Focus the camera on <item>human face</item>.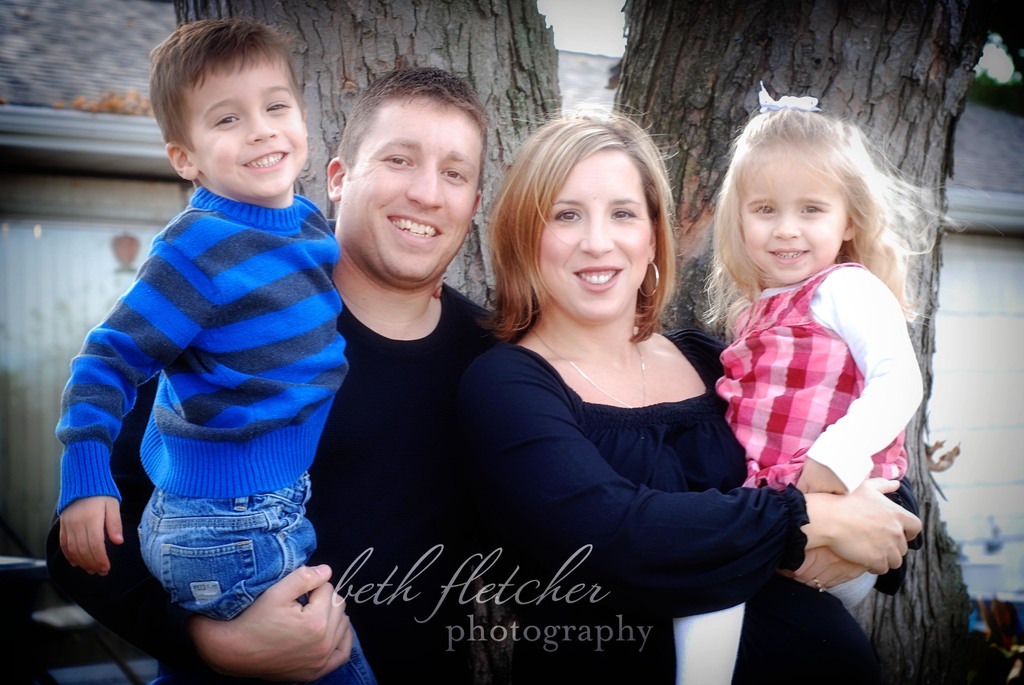
Focus region: {"left": 538, "top": 153, "right": 653, "bottom": 321}.
